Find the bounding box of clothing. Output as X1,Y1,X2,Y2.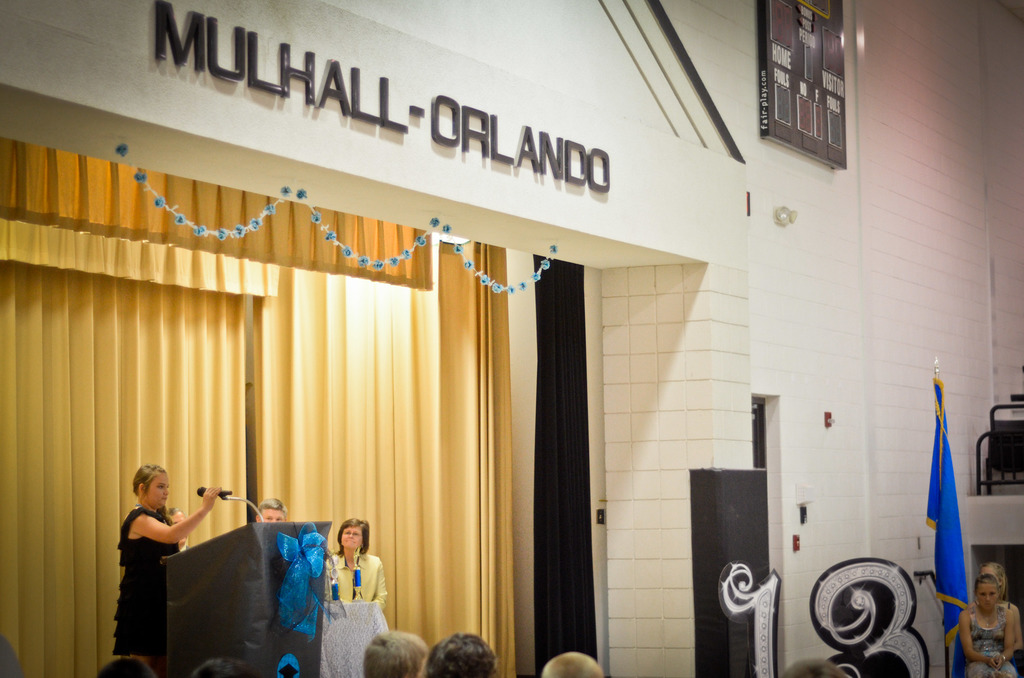
971,601,1015,677.
